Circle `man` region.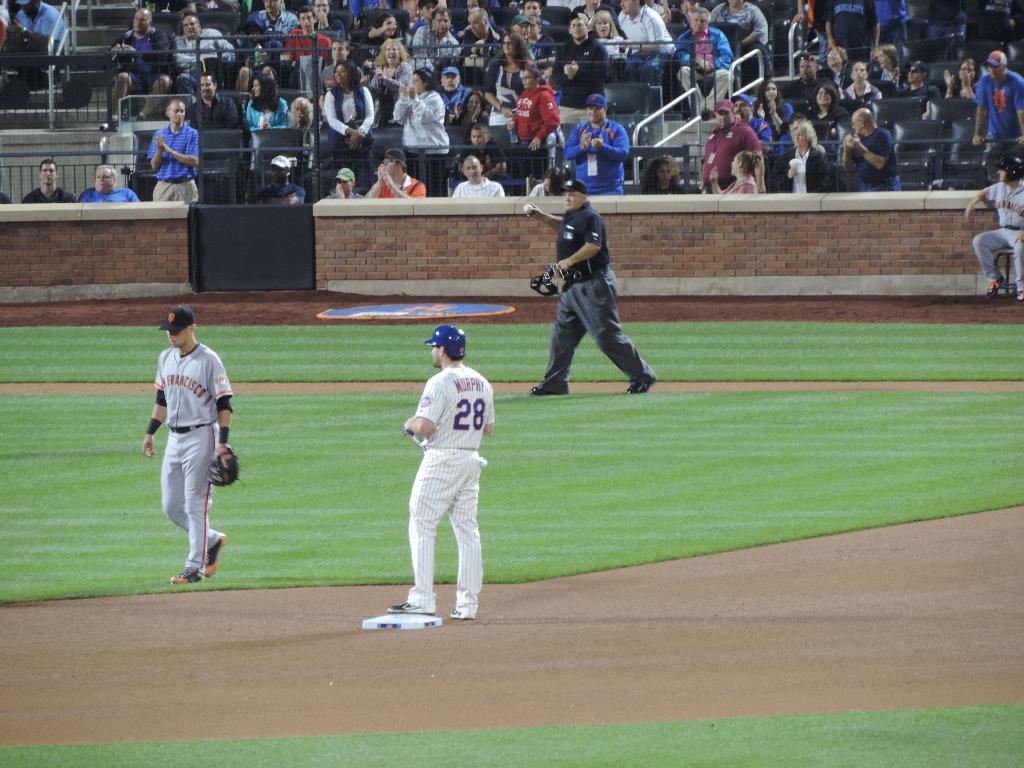
Region: [965, 159, 1023, 306].
